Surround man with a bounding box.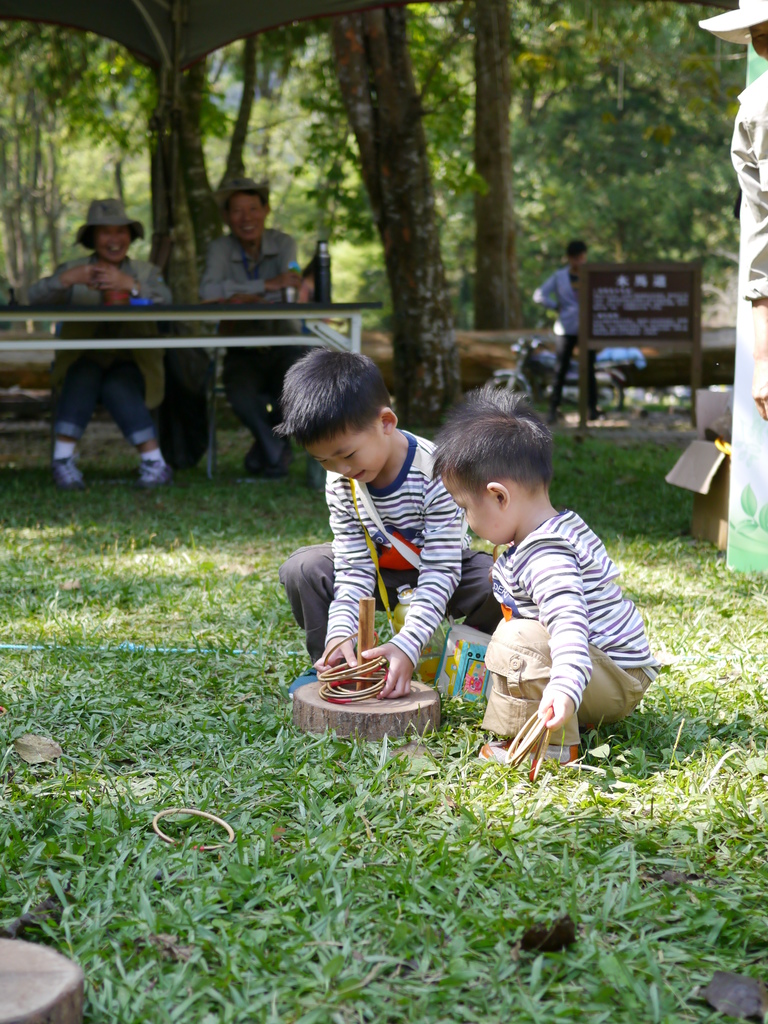
bbox=(532, 239, 602, 422).
